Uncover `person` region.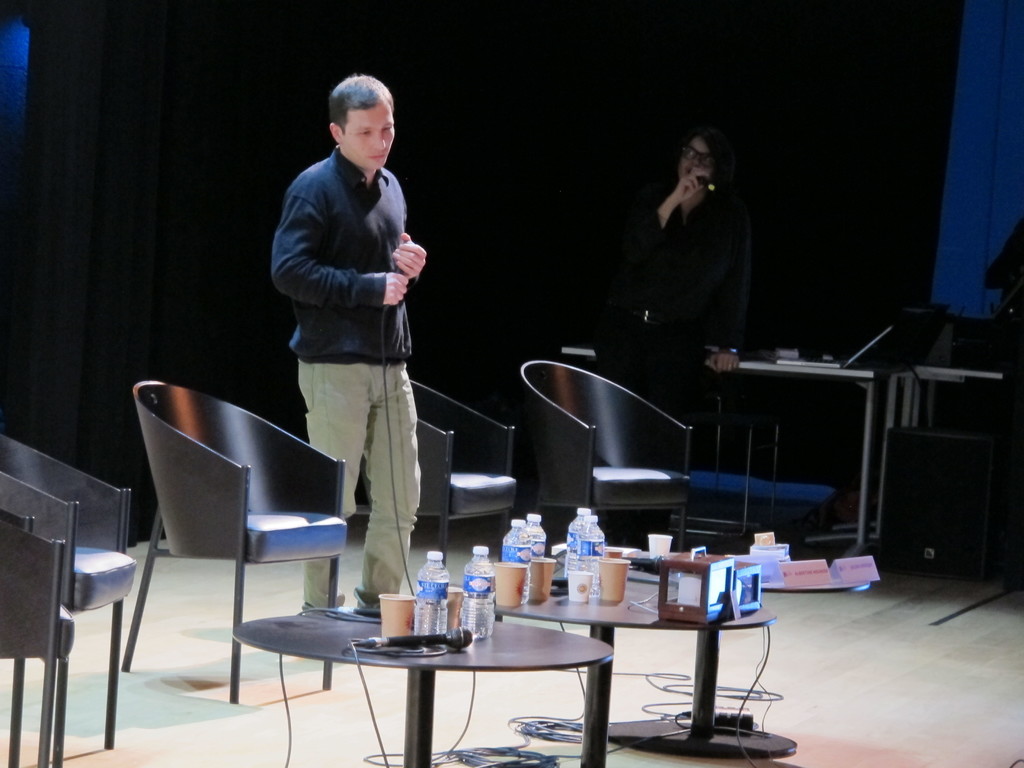
Uncovered: (x1=598, y1=105, x2=748, y2=451).
